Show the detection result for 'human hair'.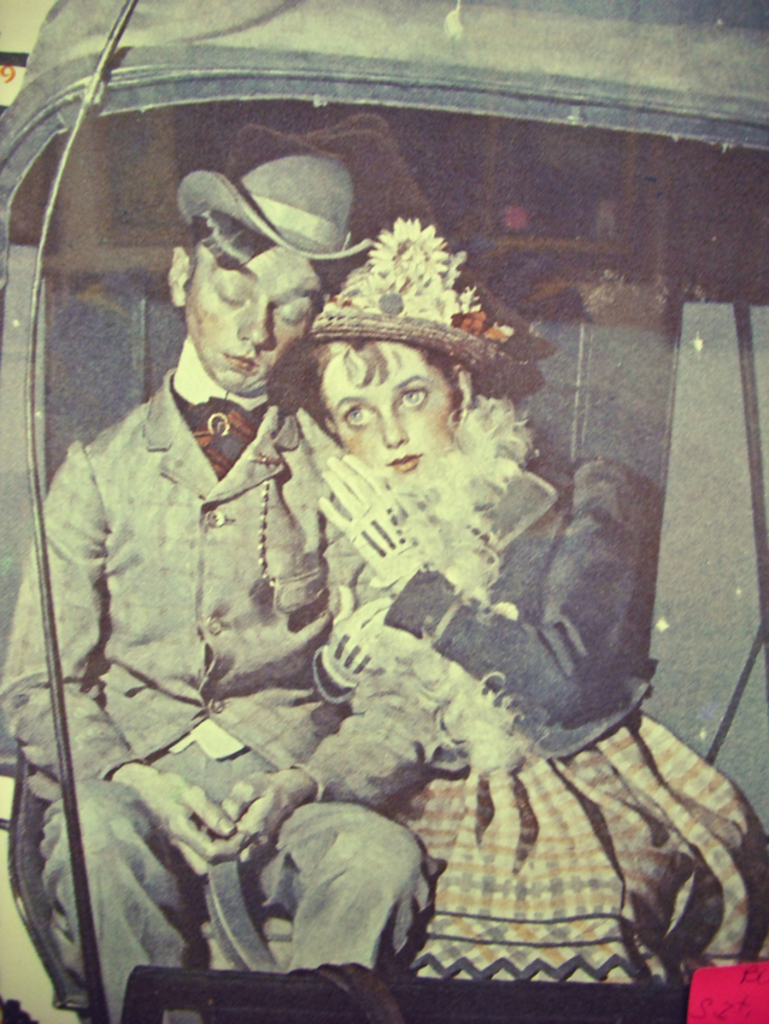
x1=186 y1=205 x2=347 y2=300.
